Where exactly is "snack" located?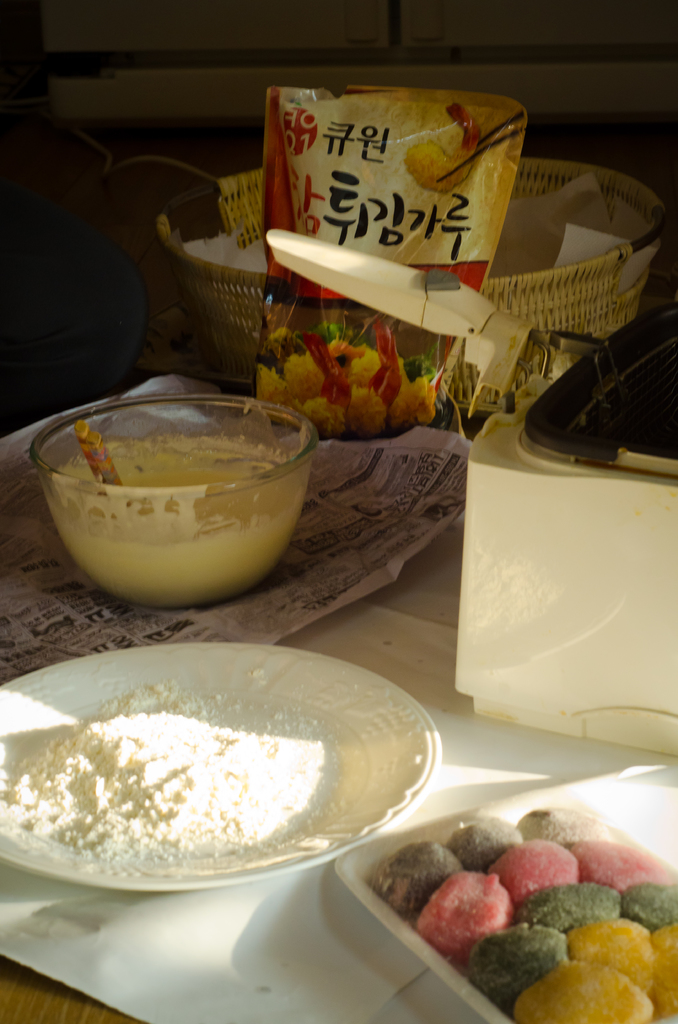
Its bounding box is box(403, 99, 492, 200).
